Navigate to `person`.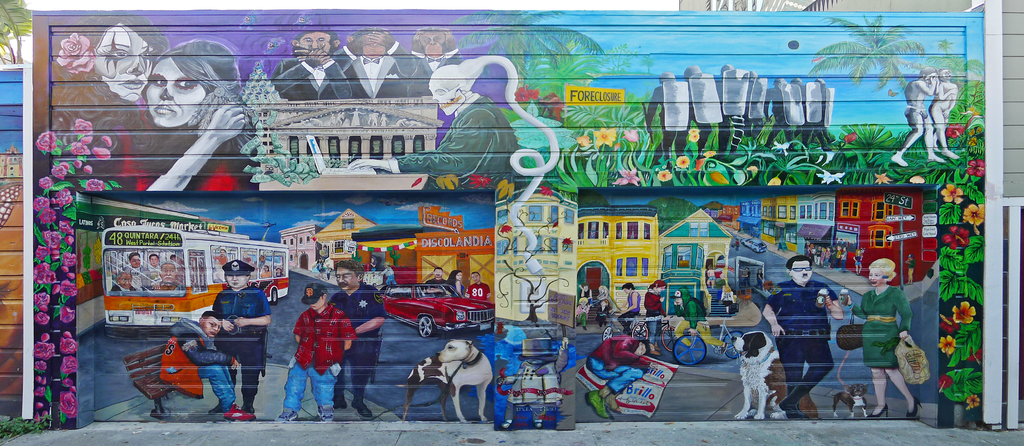
Navigation target: select_region(143, 41, 260, 199).
